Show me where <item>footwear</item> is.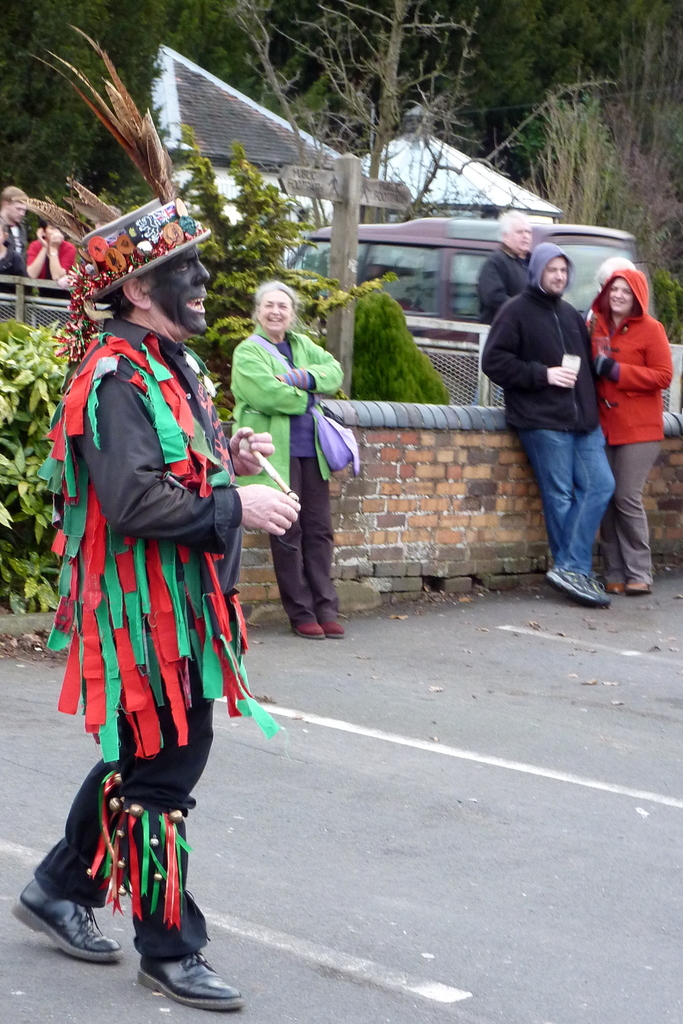
<item>footwear</item> is at {"left": 123, "top": 941, "right": 221, "bottom": 1009}.
